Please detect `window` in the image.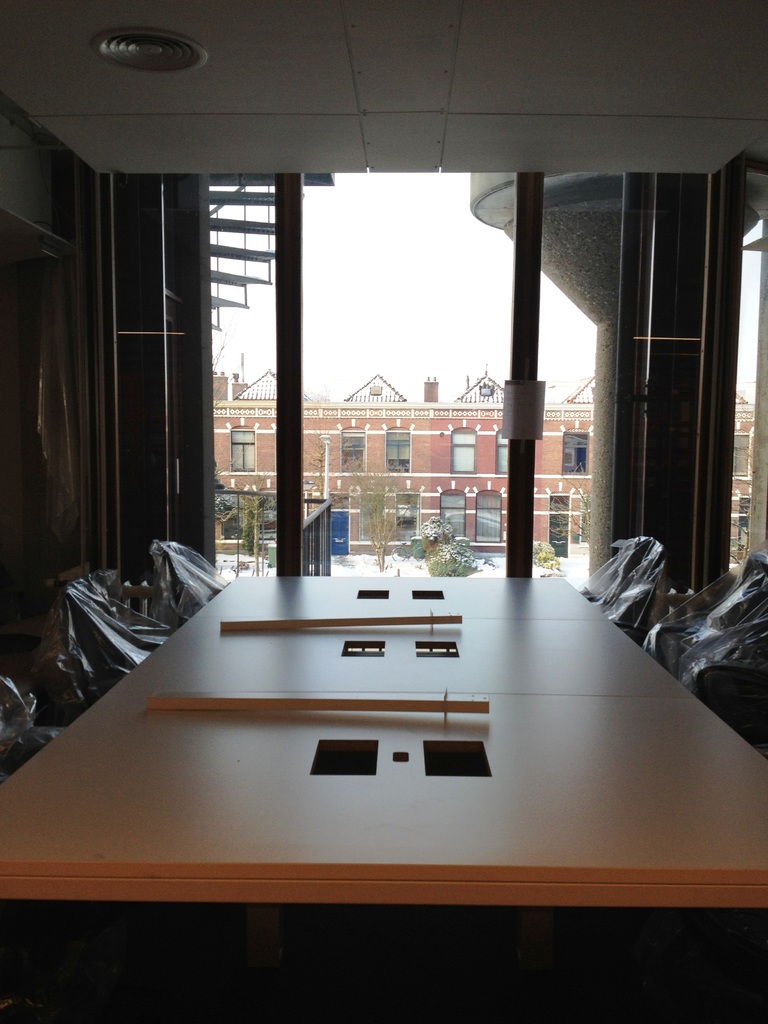
rect(386, 428, 412, 468).
